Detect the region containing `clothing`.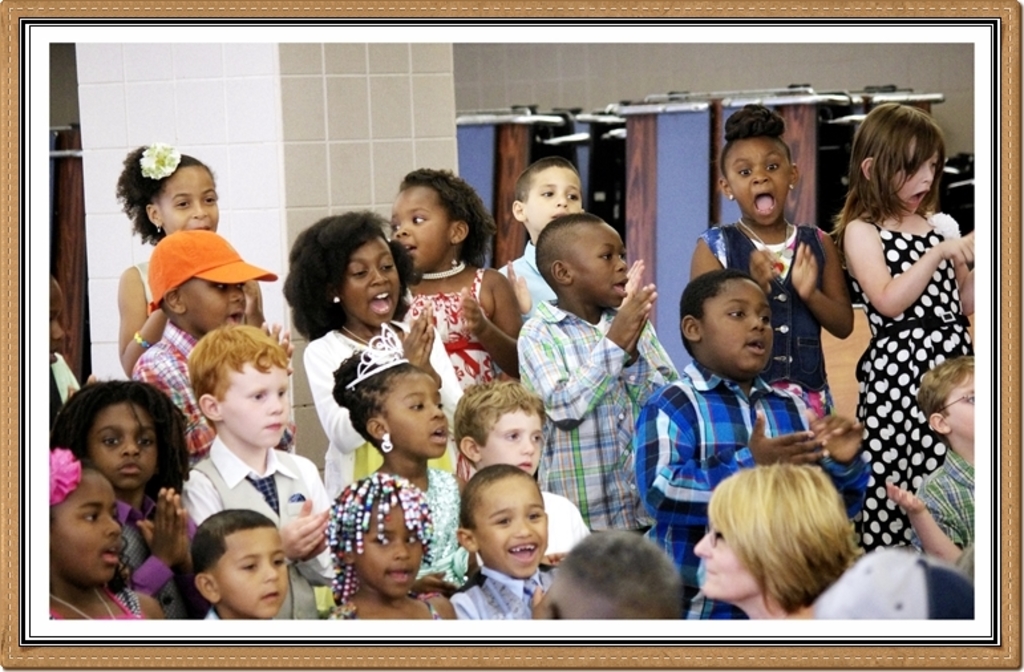
left=537, top=487, right=604, bottom=558.
